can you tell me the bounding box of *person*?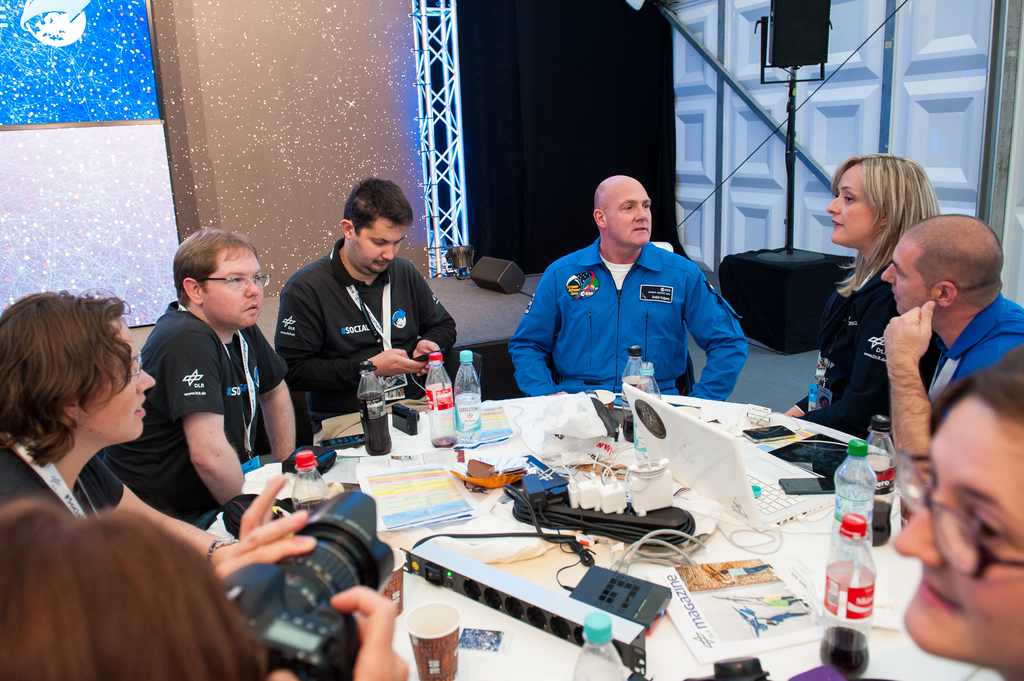
[left=104, top=229, right=300, bottom=531].
